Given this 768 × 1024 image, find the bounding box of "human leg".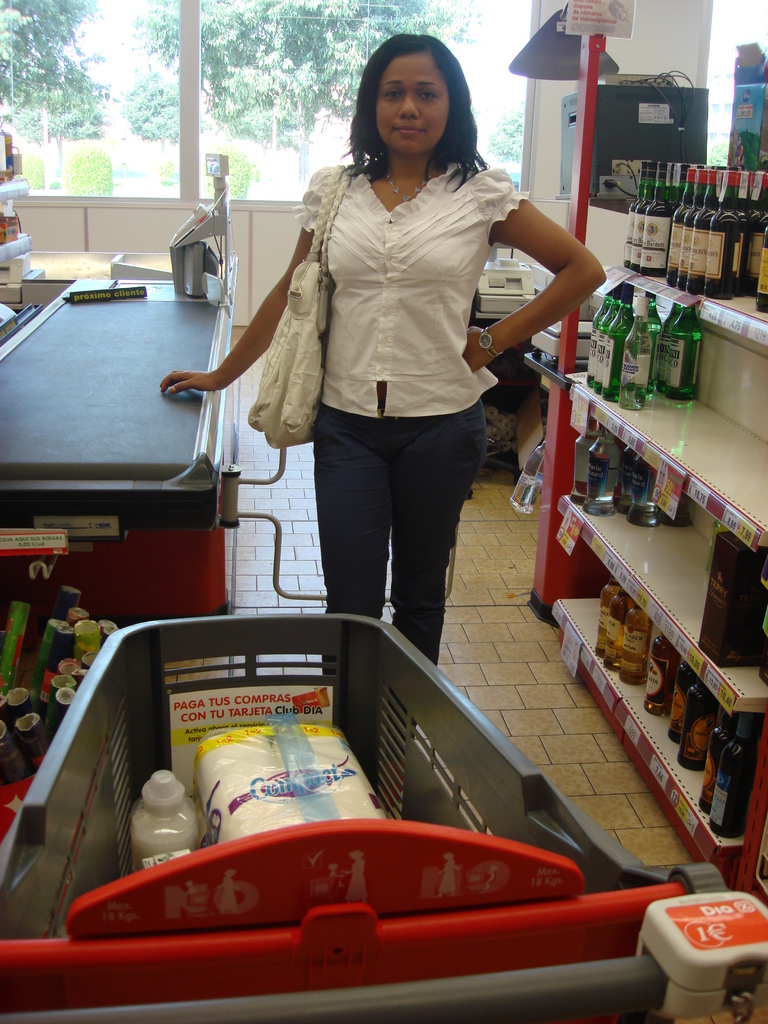
312,373,394,676.
